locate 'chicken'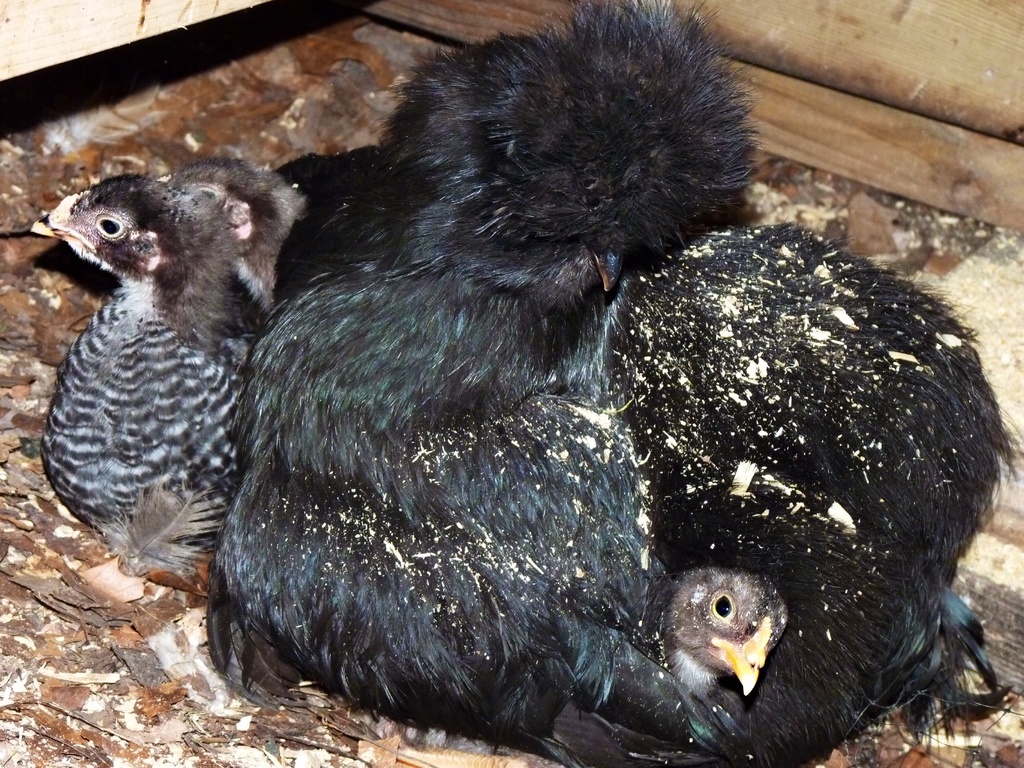
l=202, t=0, r=1023, b=767
